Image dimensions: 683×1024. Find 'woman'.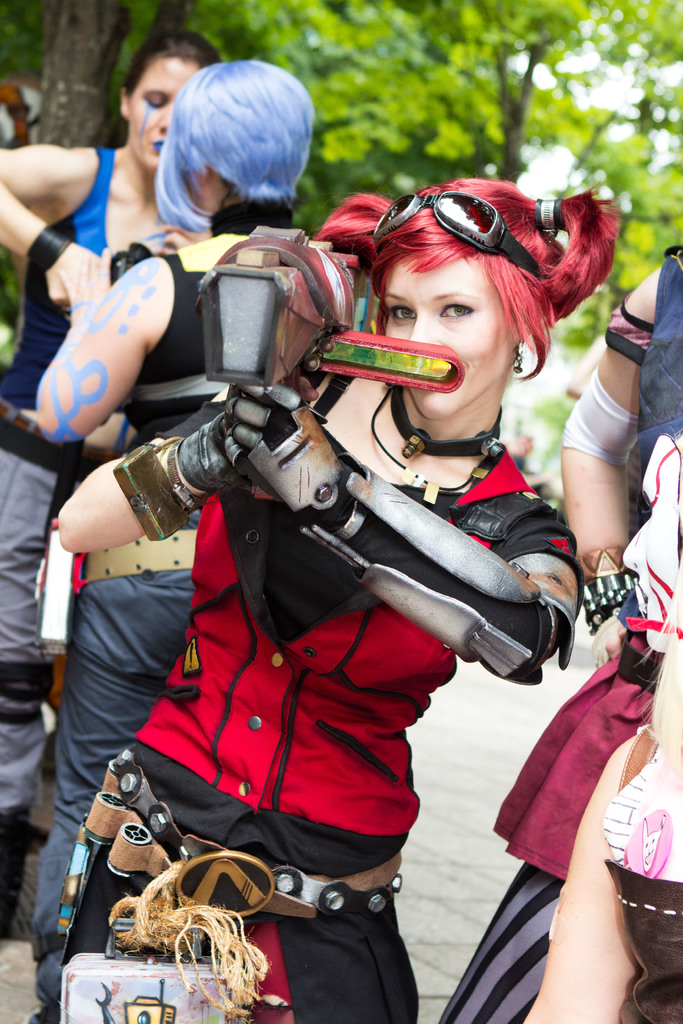
<bbox>0, 31, 226, 936</bbox>.
